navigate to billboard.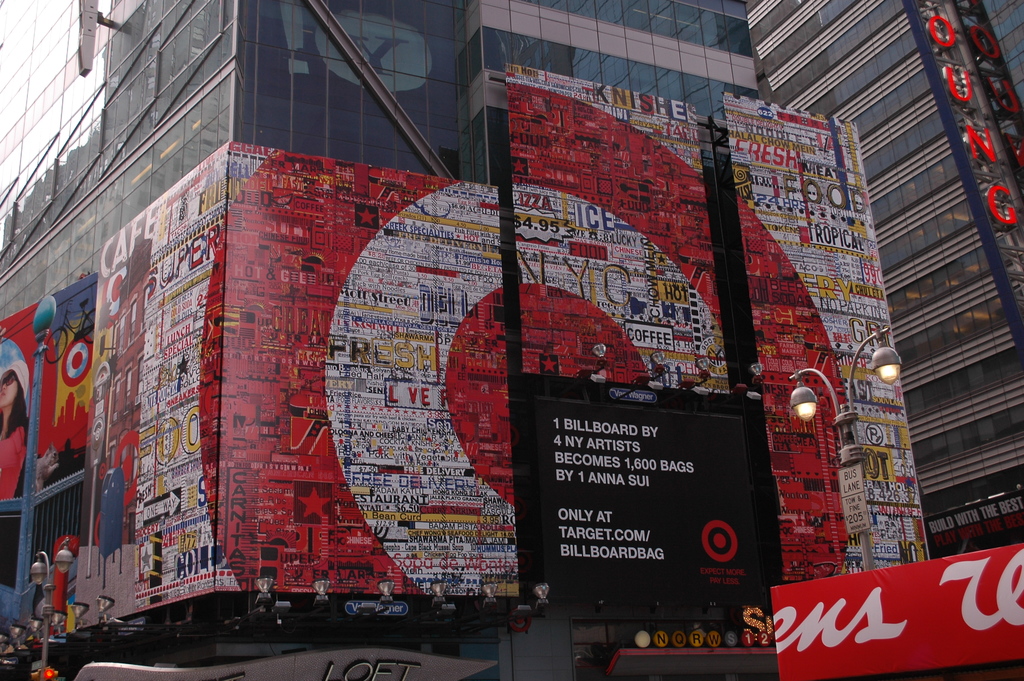
Navigation target: Rect(516, 377, 764, 611).
